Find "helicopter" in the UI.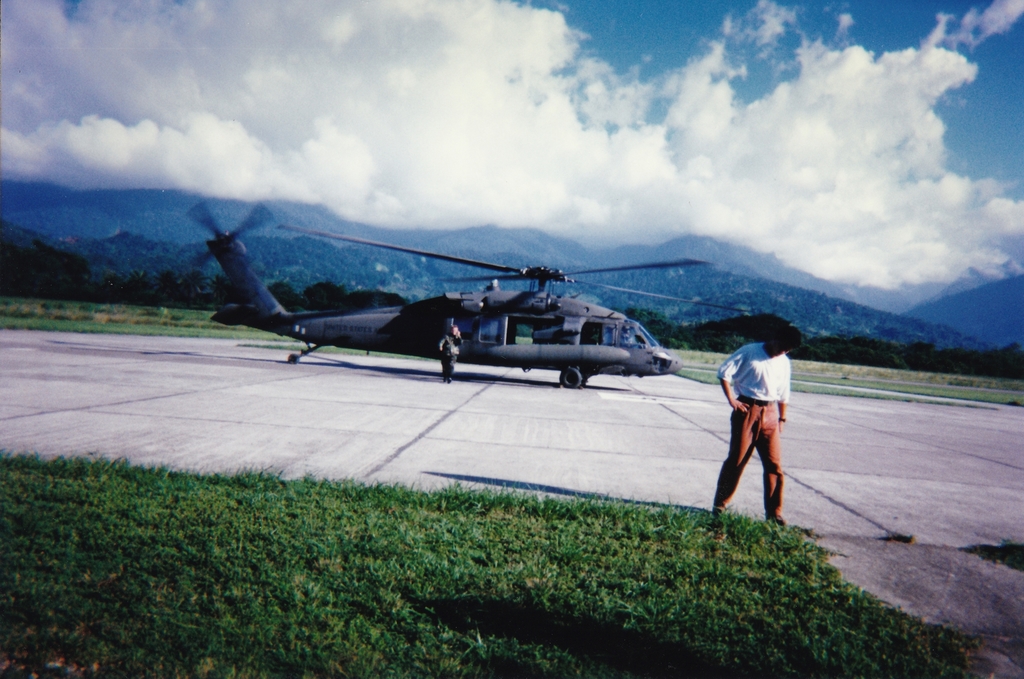
UI element at box=[191, 213, 725, 397].
